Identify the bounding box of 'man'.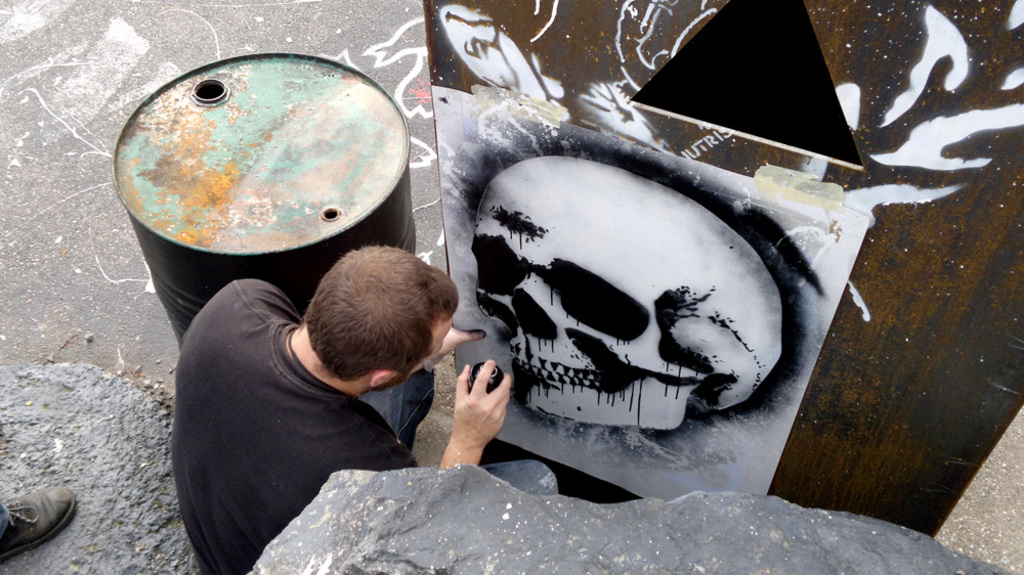
locate(145, 232, 528, 542).
